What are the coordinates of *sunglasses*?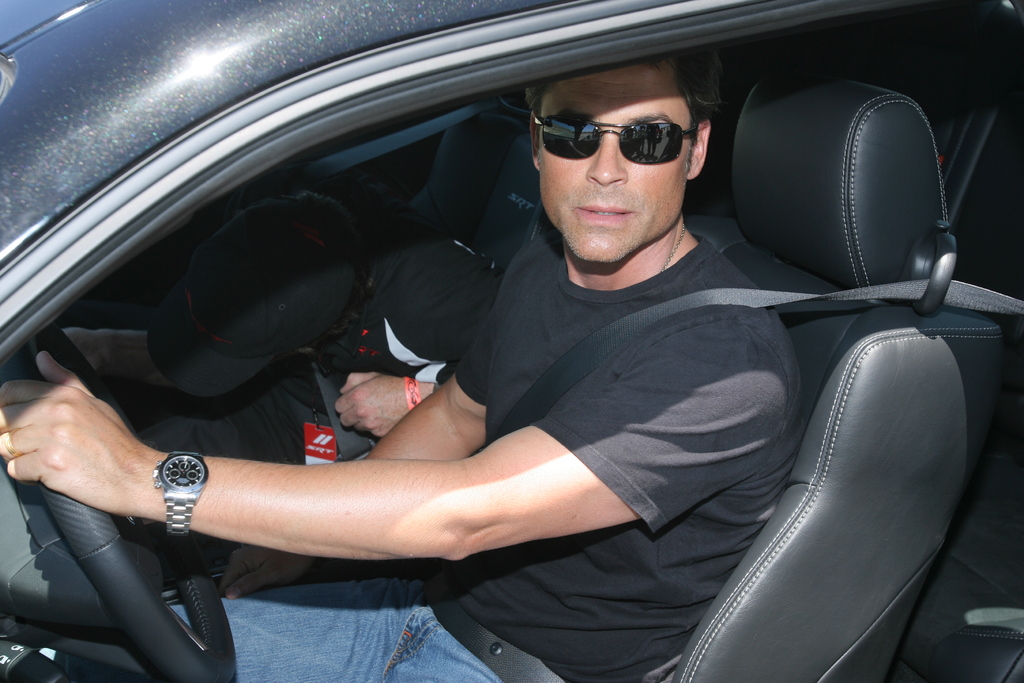
left=532, top=114, right=698, bottom=167.
